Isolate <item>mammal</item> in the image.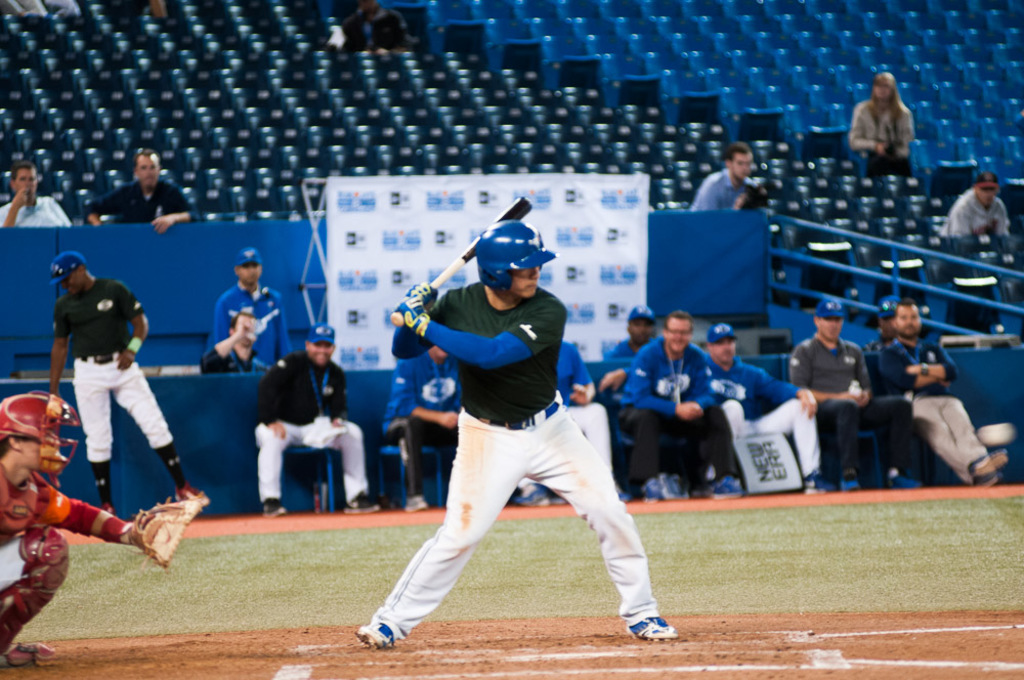
Isolated region: box(0, 0, 80, 27).
